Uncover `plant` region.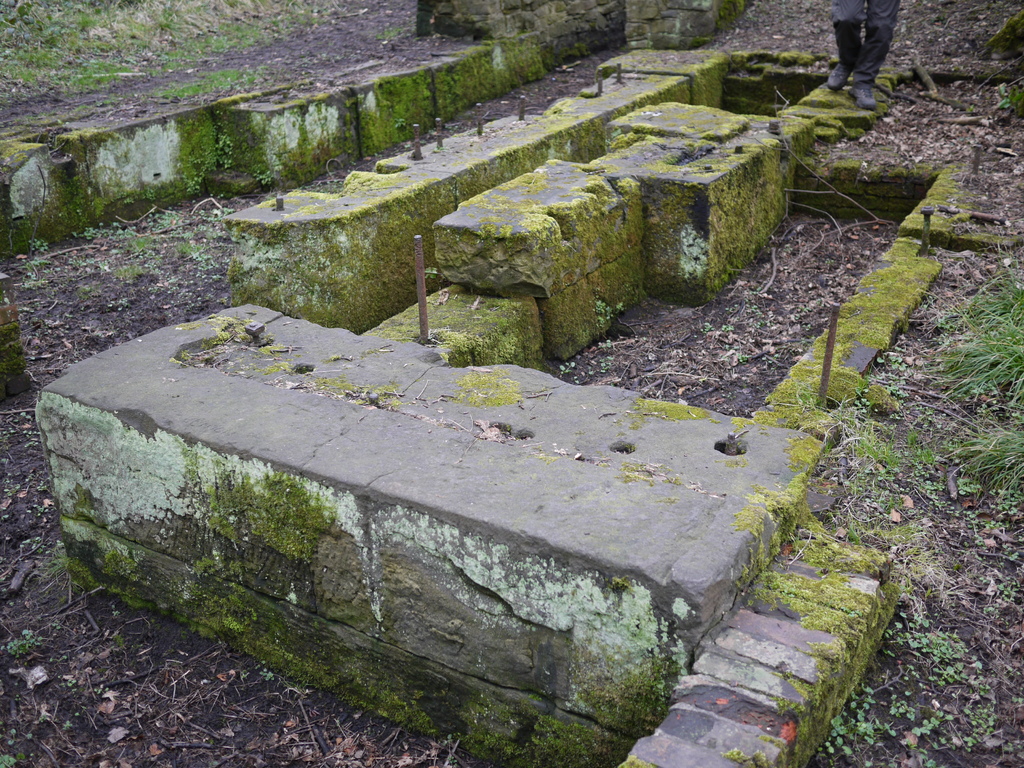
Uncovered: [left=40, top=712, right=47, bottom=726].
